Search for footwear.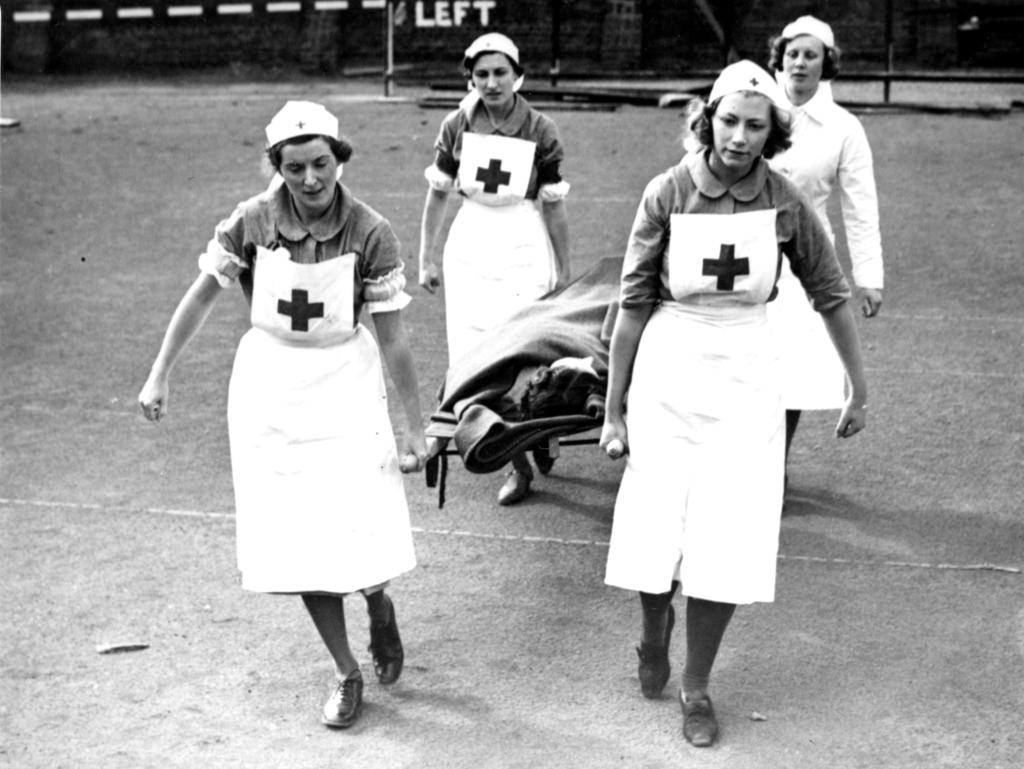
Found at [x1=495, y1=467, x2=533, y2=506].
